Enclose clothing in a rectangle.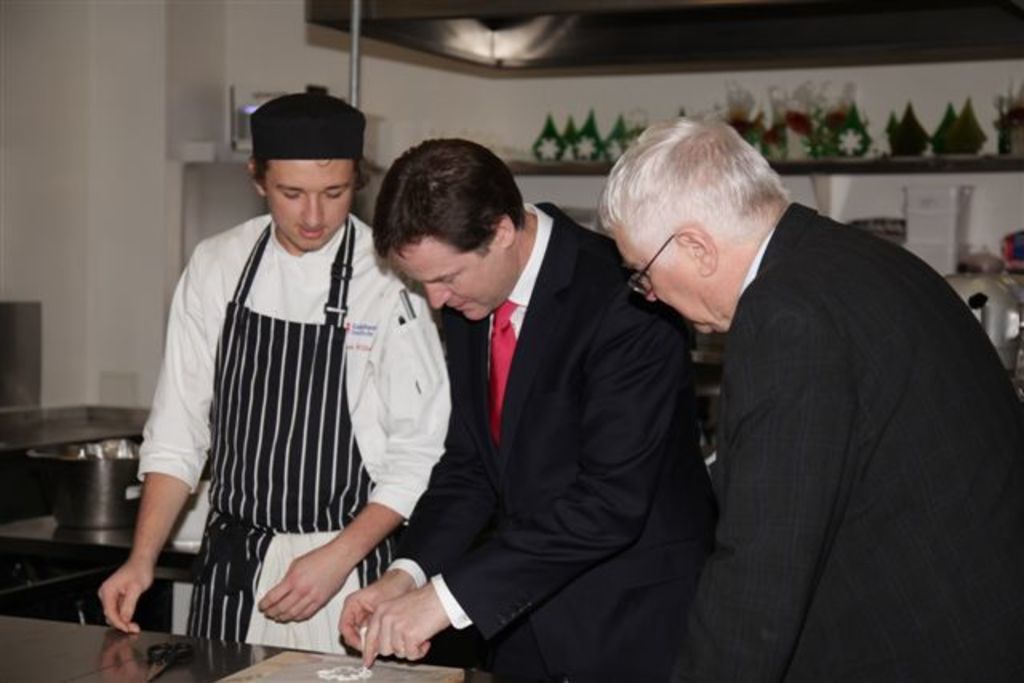
<region>619, 154, 1006, 682</region>.
